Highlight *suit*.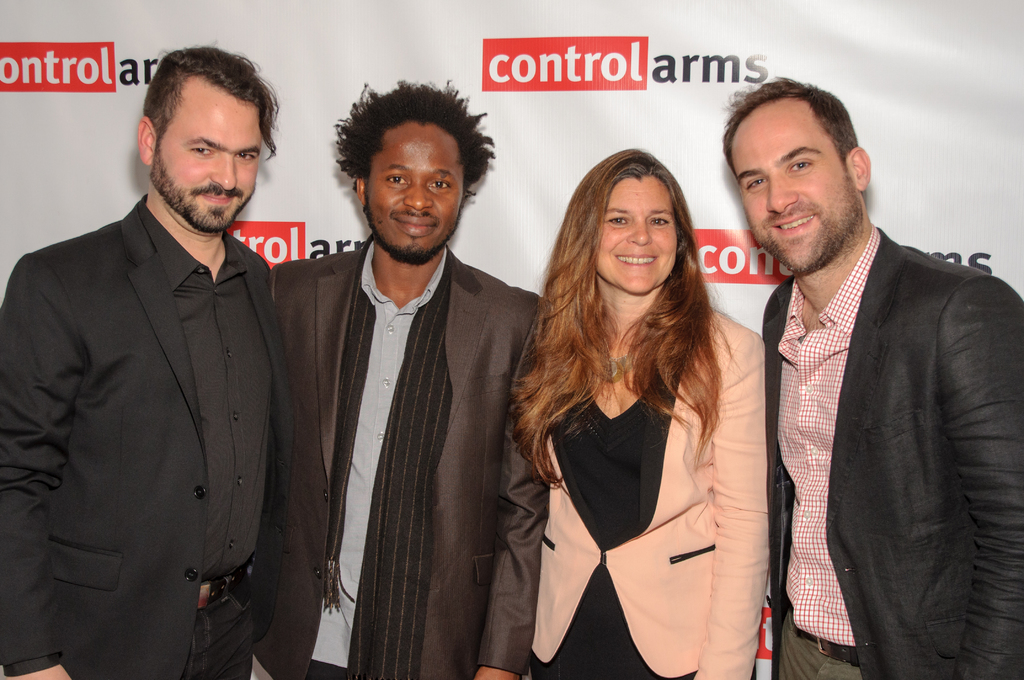
Highlighted region: 0/199/293/679.
